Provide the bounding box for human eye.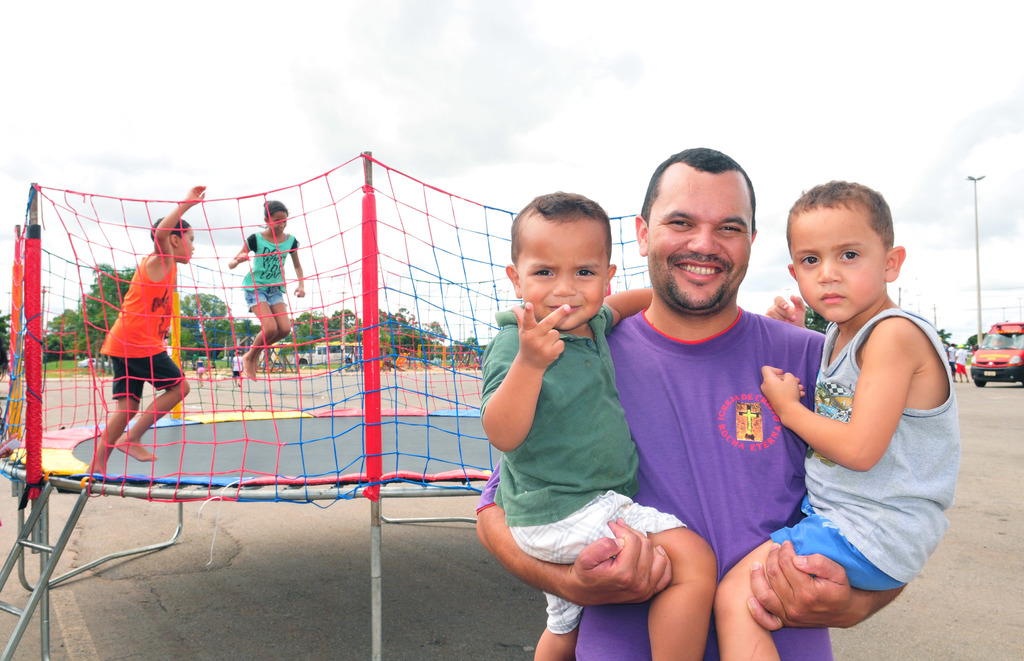
<box>799,253,821,269</box>.
